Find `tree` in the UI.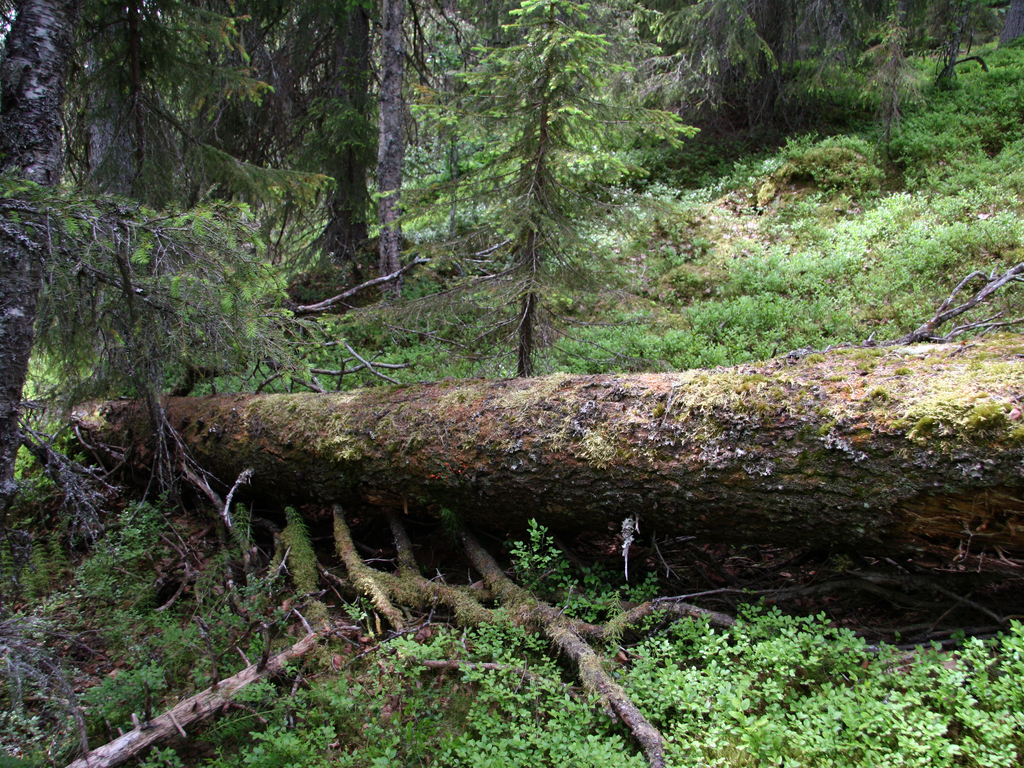
UI element at bbox=[0, 0, 1023, 767].
